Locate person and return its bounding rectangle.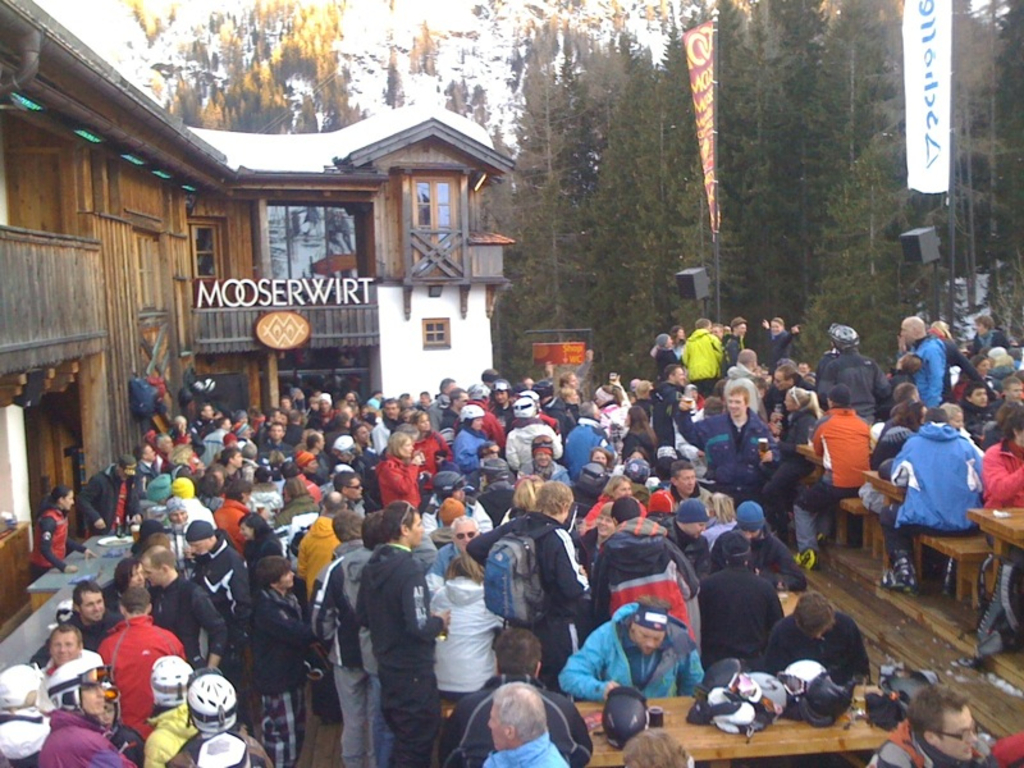
(left=37, top=657, right=138, bottom=767).
